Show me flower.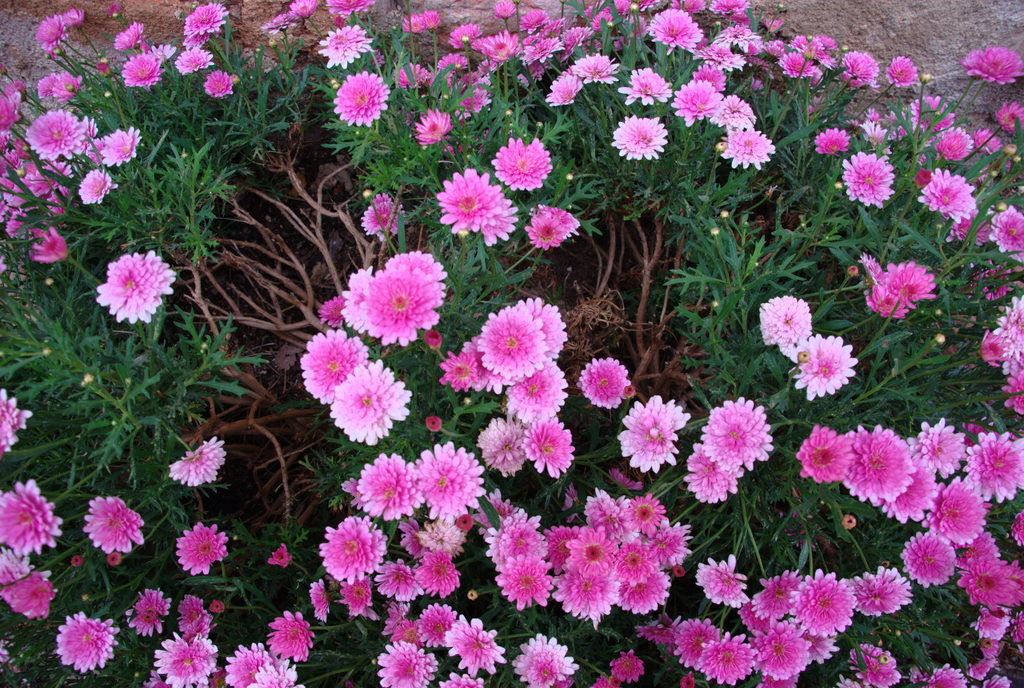
flower is here: 141,666,164,687.
